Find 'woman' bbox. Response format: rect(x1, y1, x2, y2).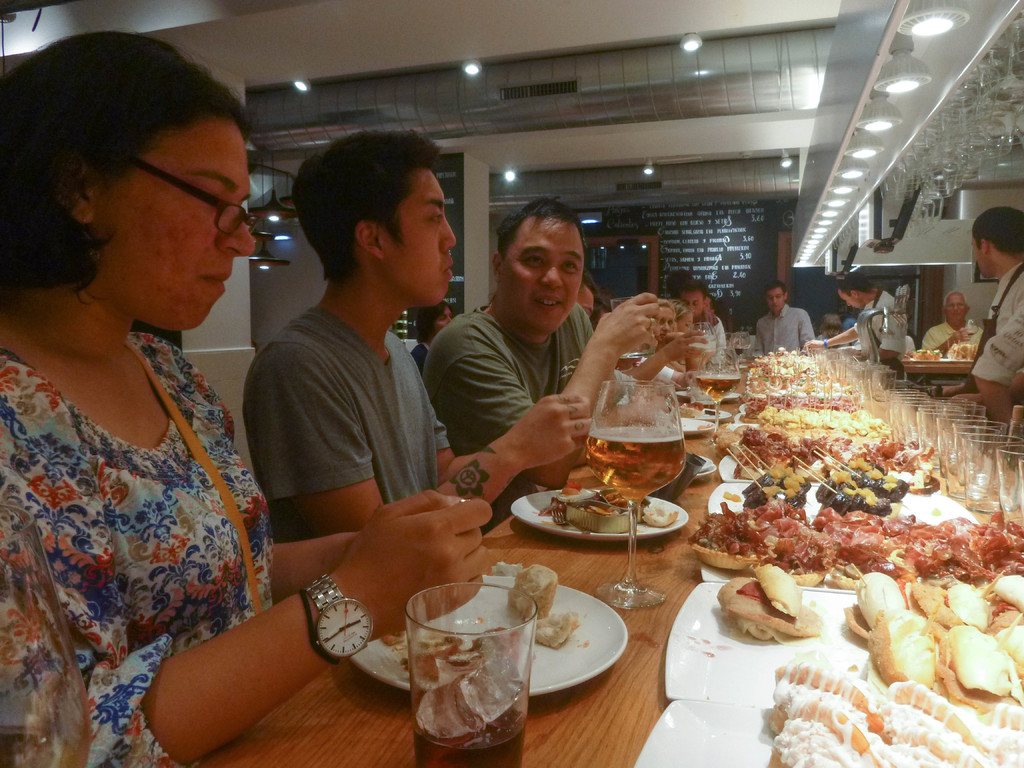
rect(653, 296, 678, 340).
